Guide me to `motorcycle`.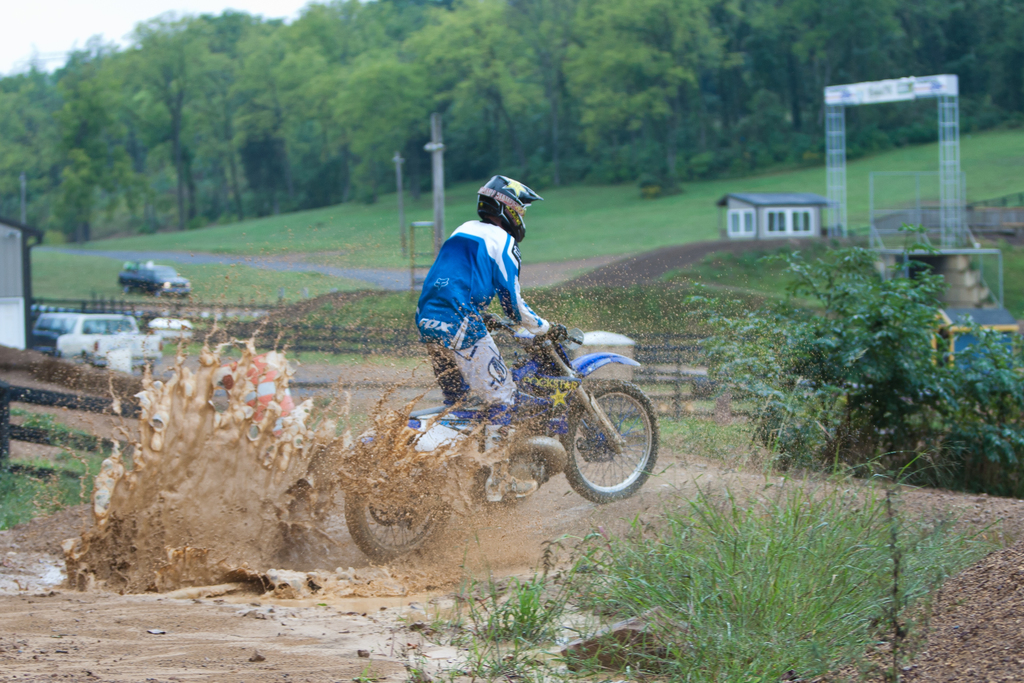
Guidance: bbox(337, 310, 660, 561).
